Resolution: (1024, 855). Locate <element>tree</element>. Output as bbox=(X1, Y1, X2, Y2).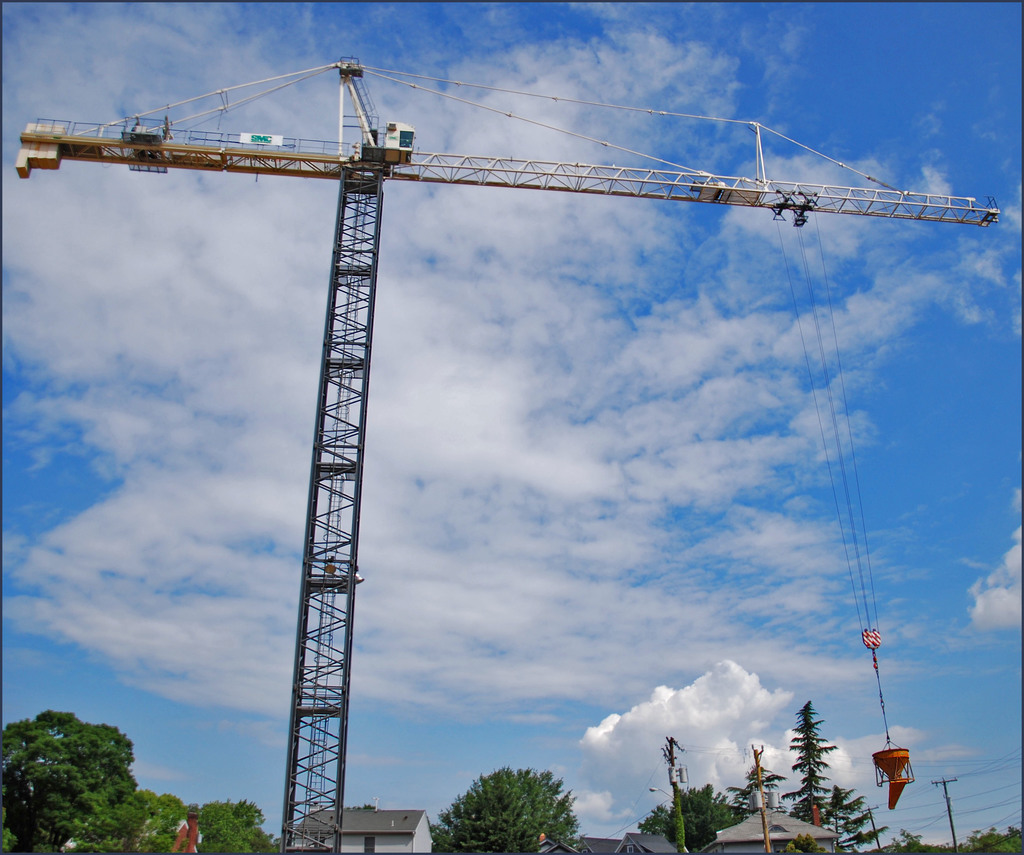
bbox=(724, 761, 787, 816).
